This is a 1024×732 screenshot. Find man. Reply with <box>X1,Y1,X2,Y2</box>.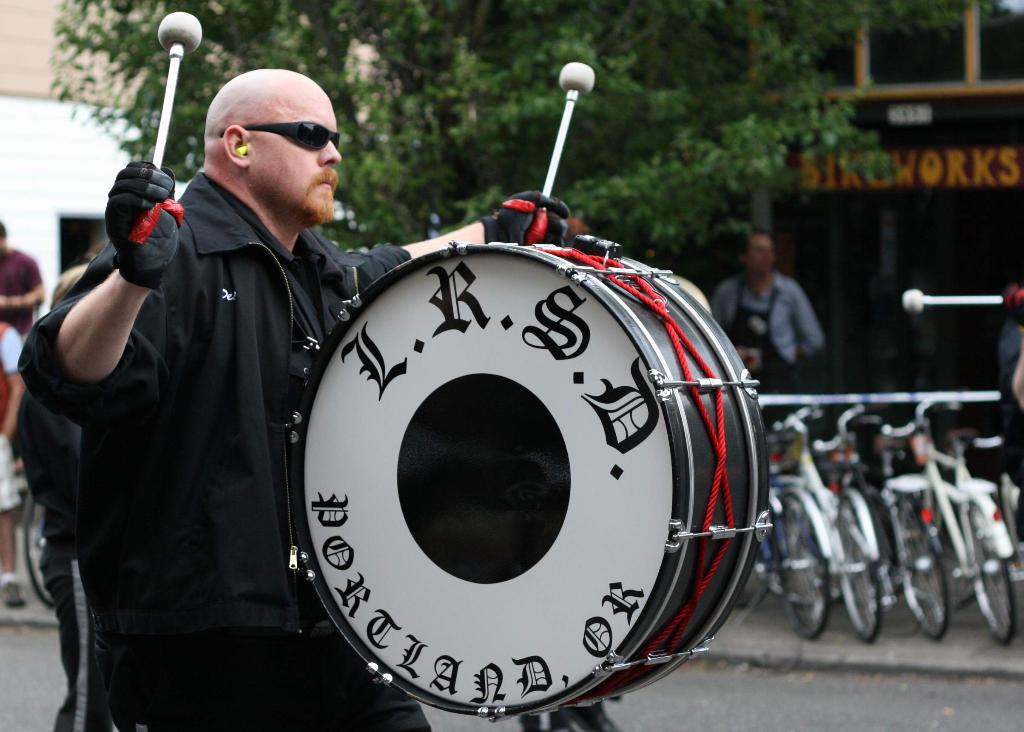
<box>691,223,840,425</box>.
